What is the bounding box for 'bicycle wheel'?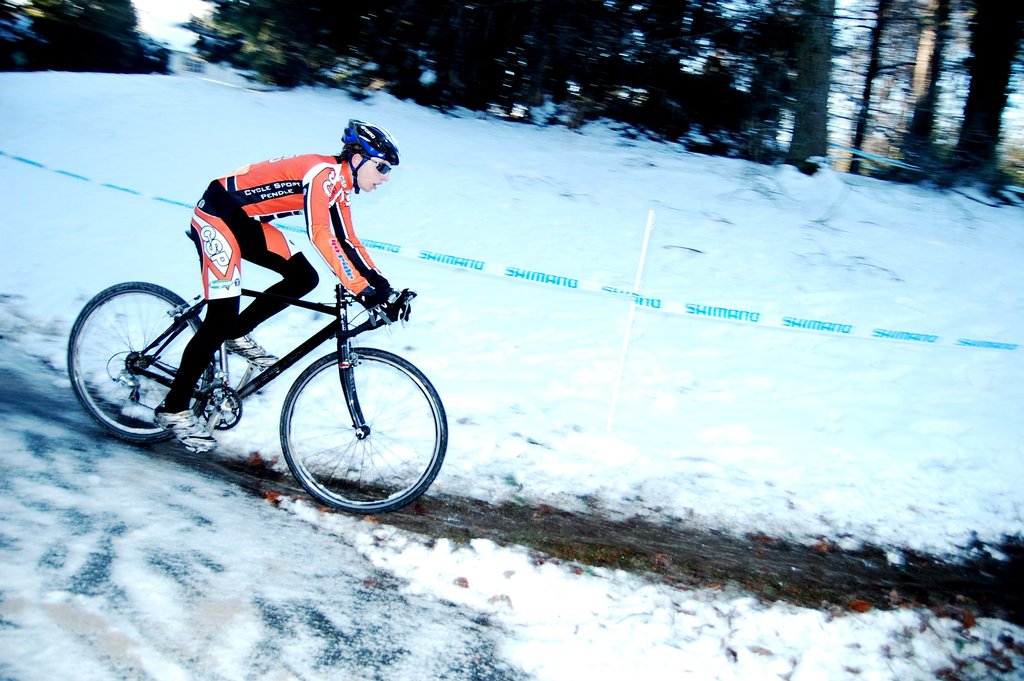
l=278, t=343, r=449, b=515.
